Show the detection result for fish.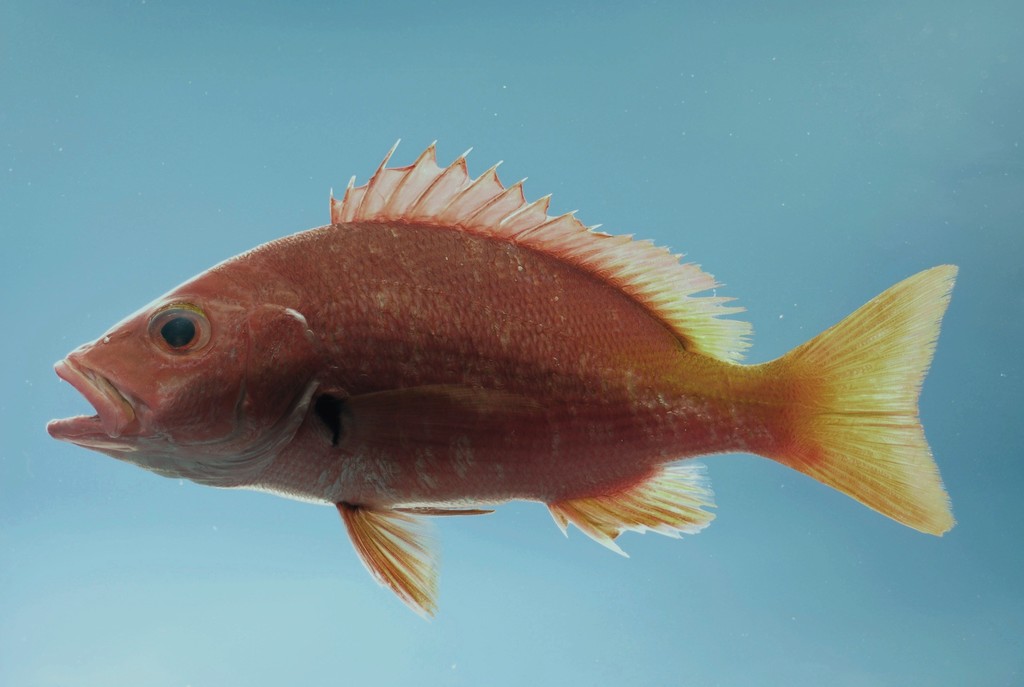
bbox=[49, 178, 947, 610].
